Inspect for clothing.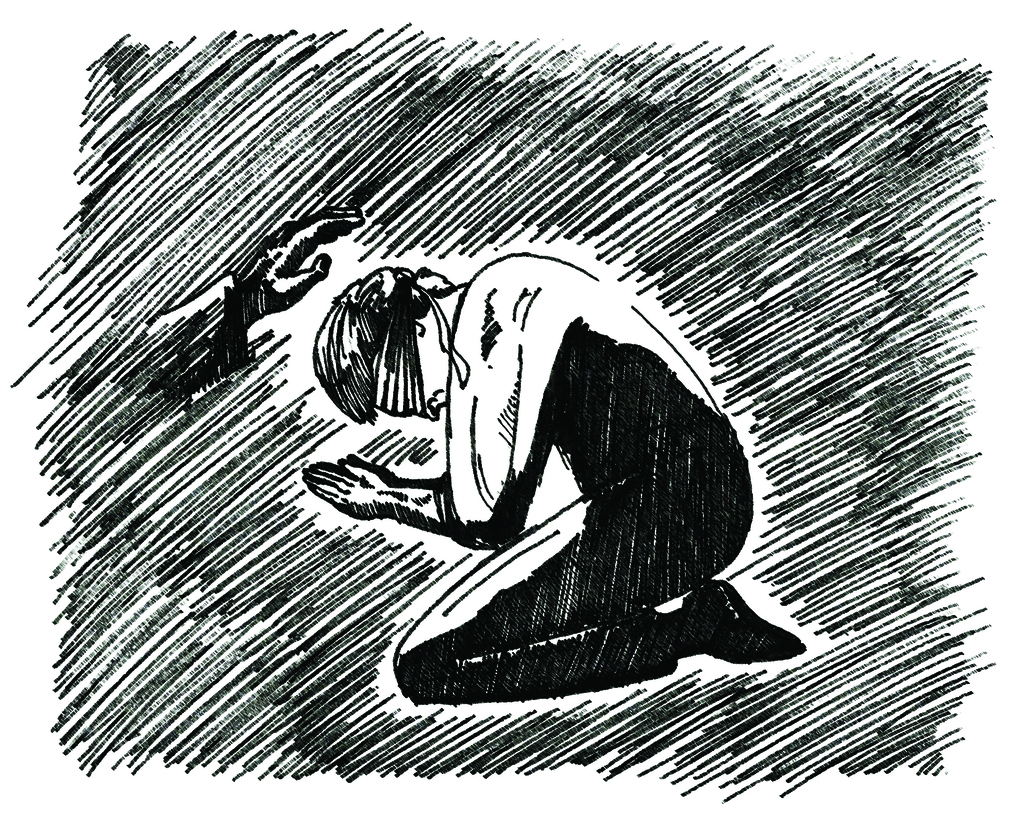
Inspection: [394,229,804,711].
